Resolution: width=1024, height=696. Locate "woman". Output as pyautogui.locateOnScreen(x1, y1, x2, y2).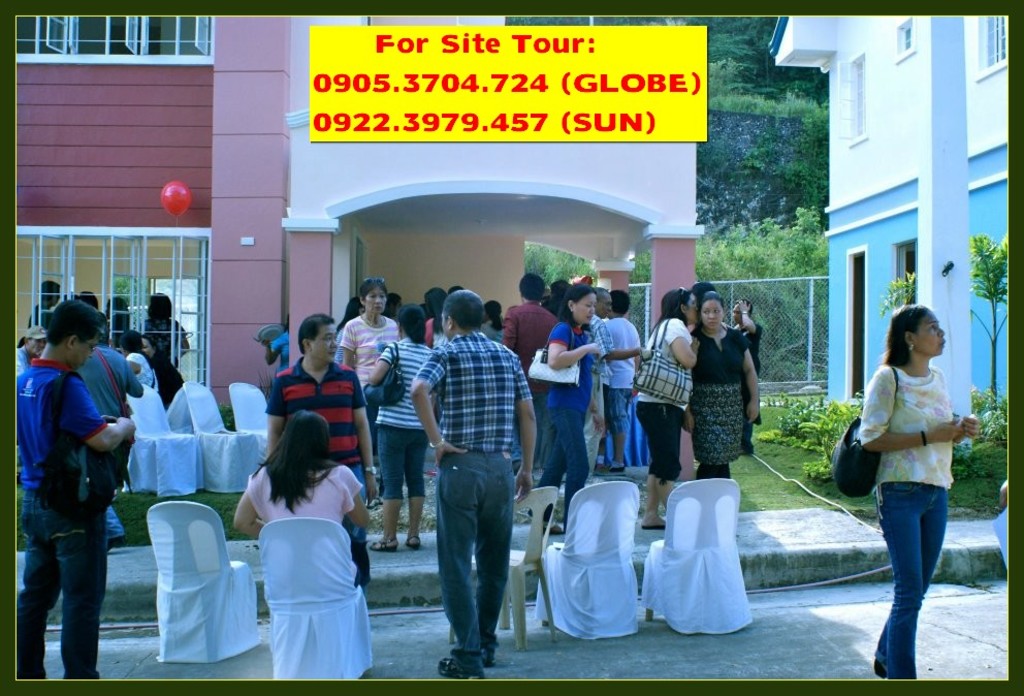
pyautogui.locateOnScreen(526, 284, 601, 536).
